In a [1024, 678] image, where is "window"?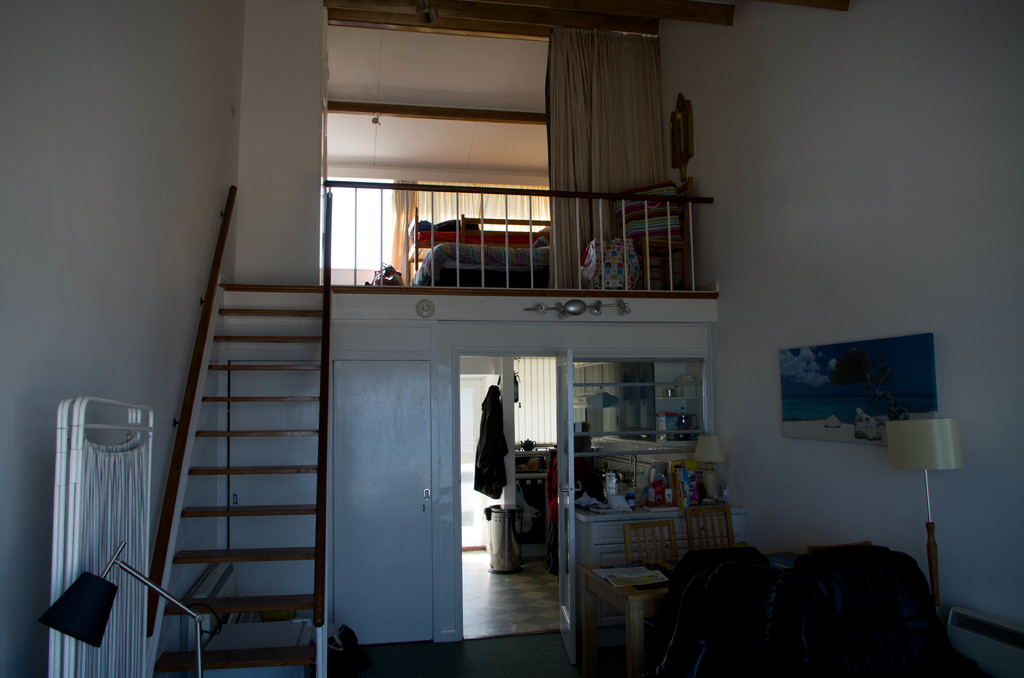
(left=320, top=168, right=551, bottom=269).
